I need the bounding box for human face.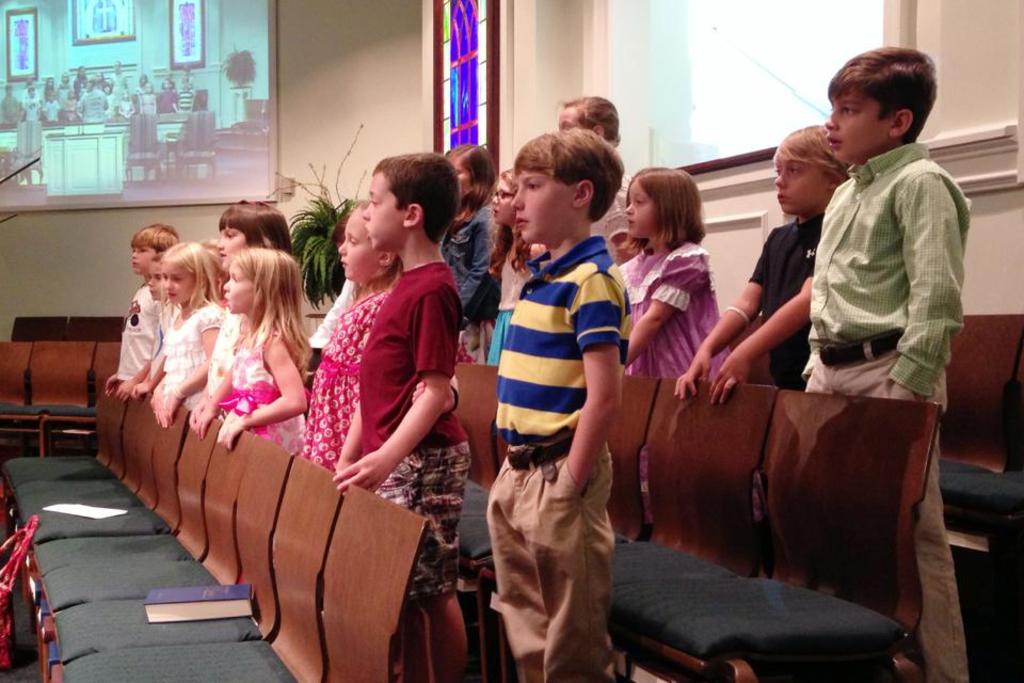
Here it is: bbox(131, 238, 160, 273).
